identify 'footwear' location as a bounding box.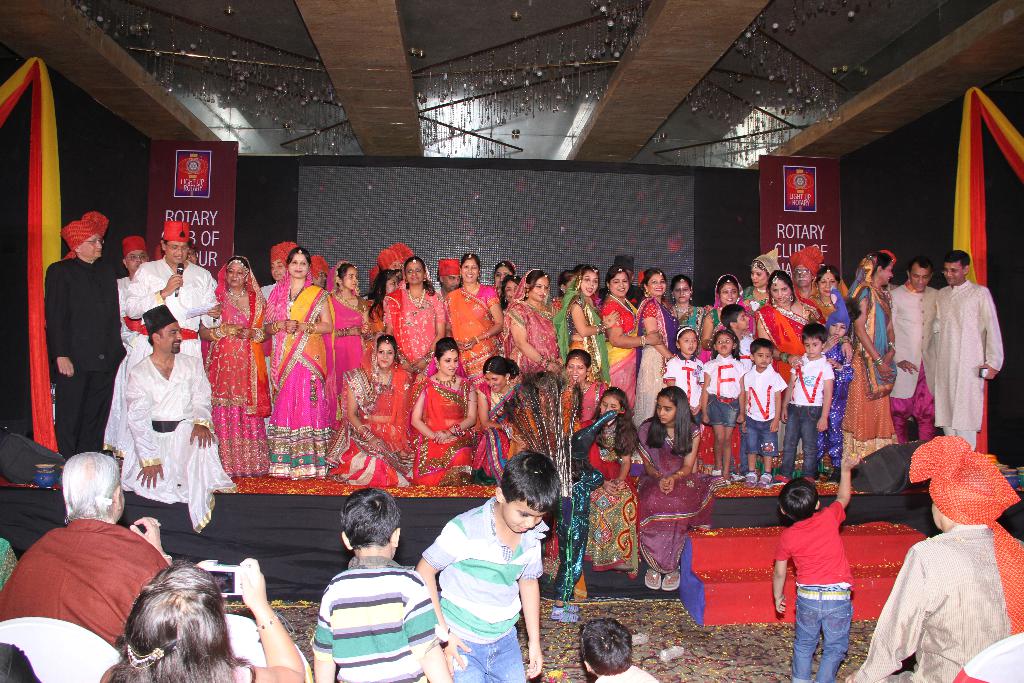
box(634, 630, 652, 644).
